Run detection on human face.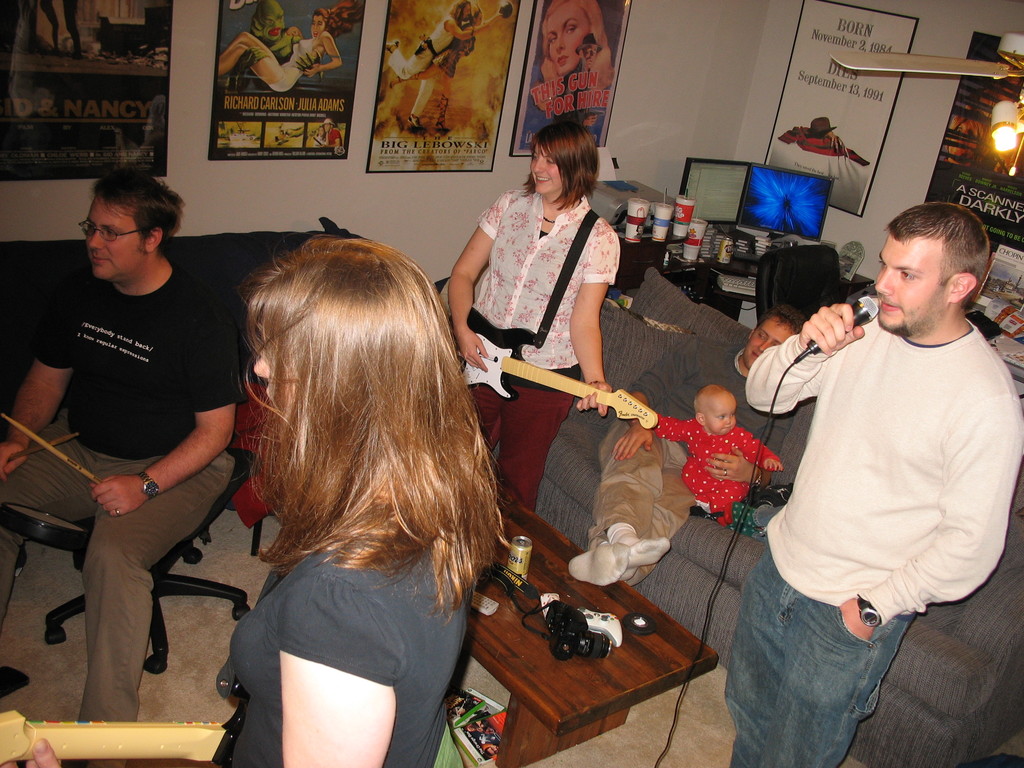
Result: (left=744, top=320, right=792, bottom=367).
